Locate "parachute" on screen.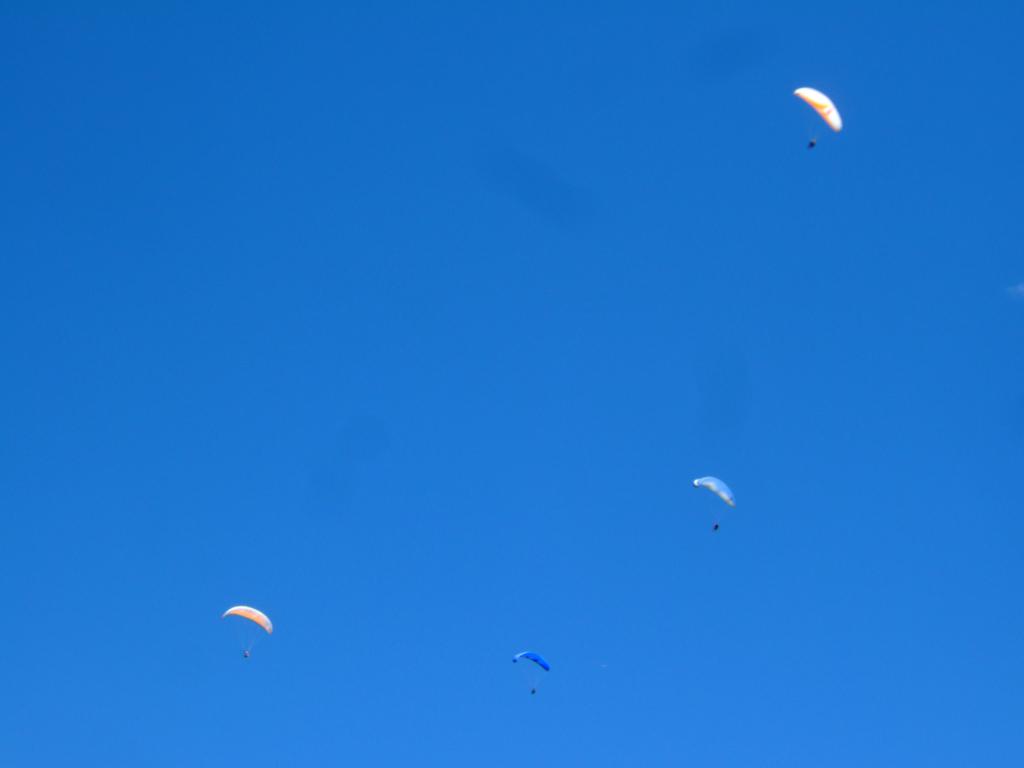
On screen at (688, 476, 735, 522).
